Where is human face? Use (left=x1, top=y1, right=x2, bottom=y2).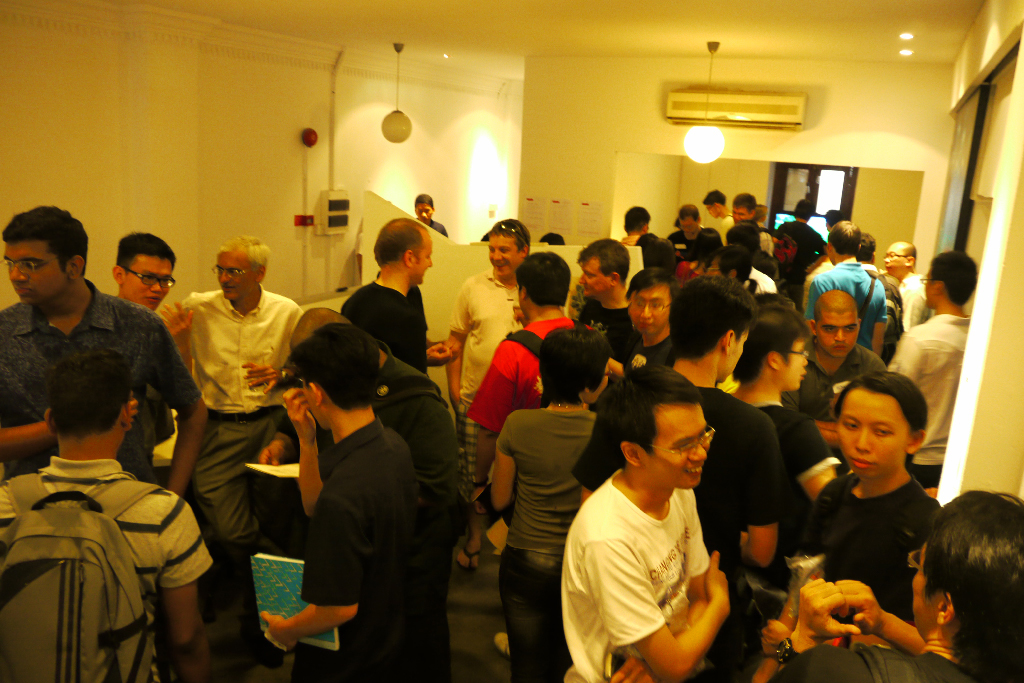
(left=417, top=229, right=434, bottom=286).
